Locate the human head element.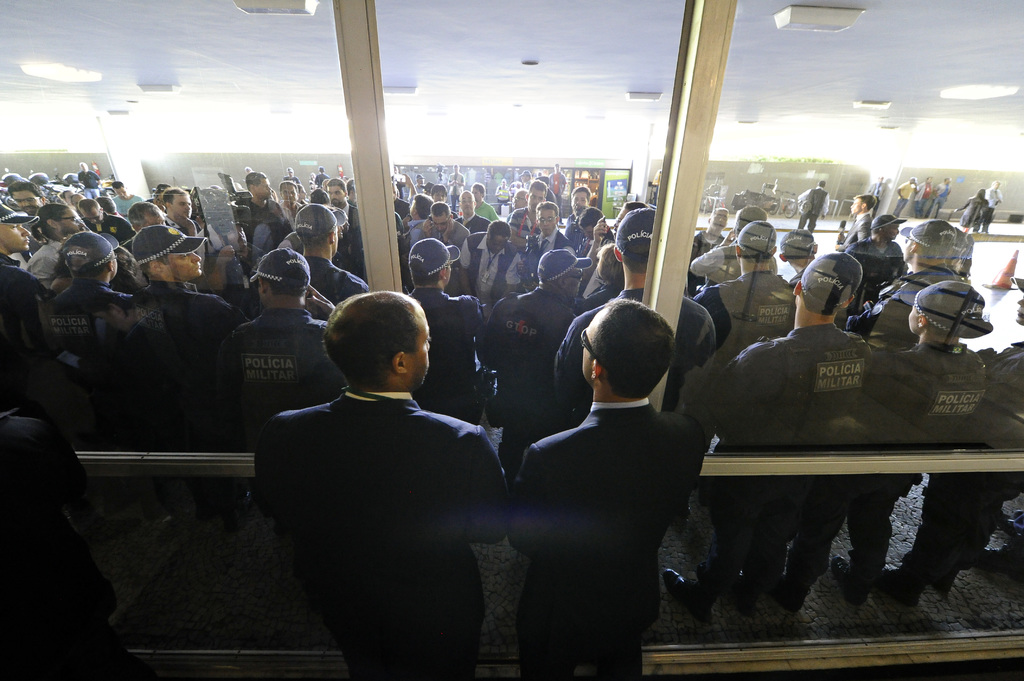
Element bbox: (133,225,204,282).
